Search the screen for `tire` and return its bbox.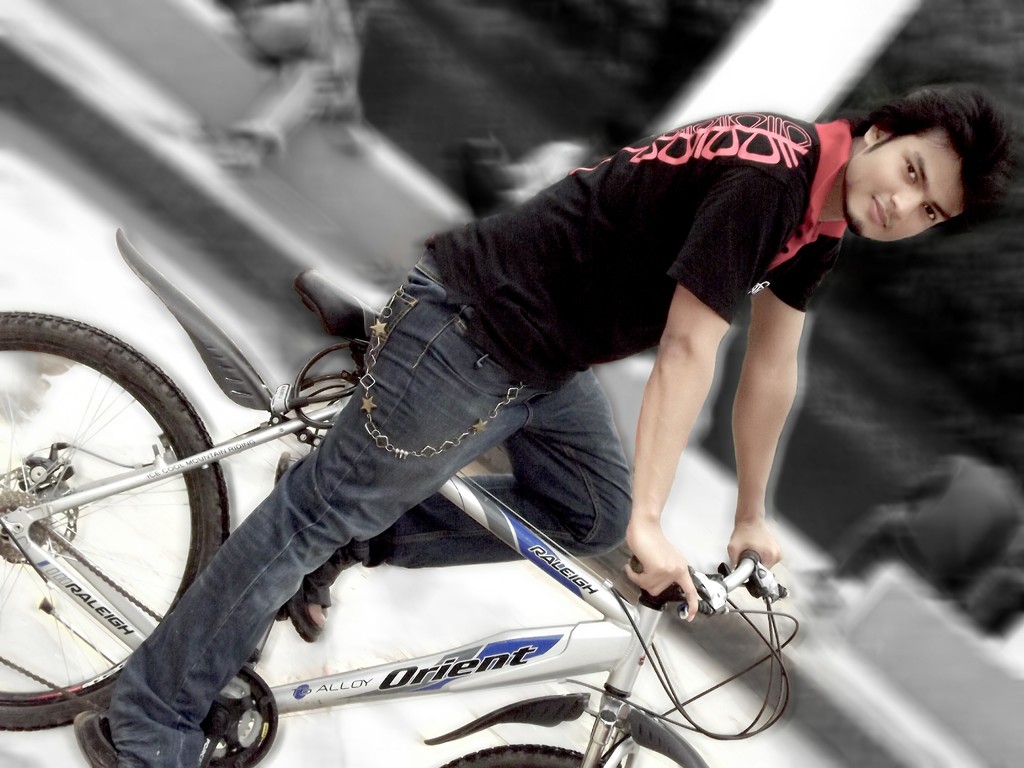
Found: (437,743,619,767).
